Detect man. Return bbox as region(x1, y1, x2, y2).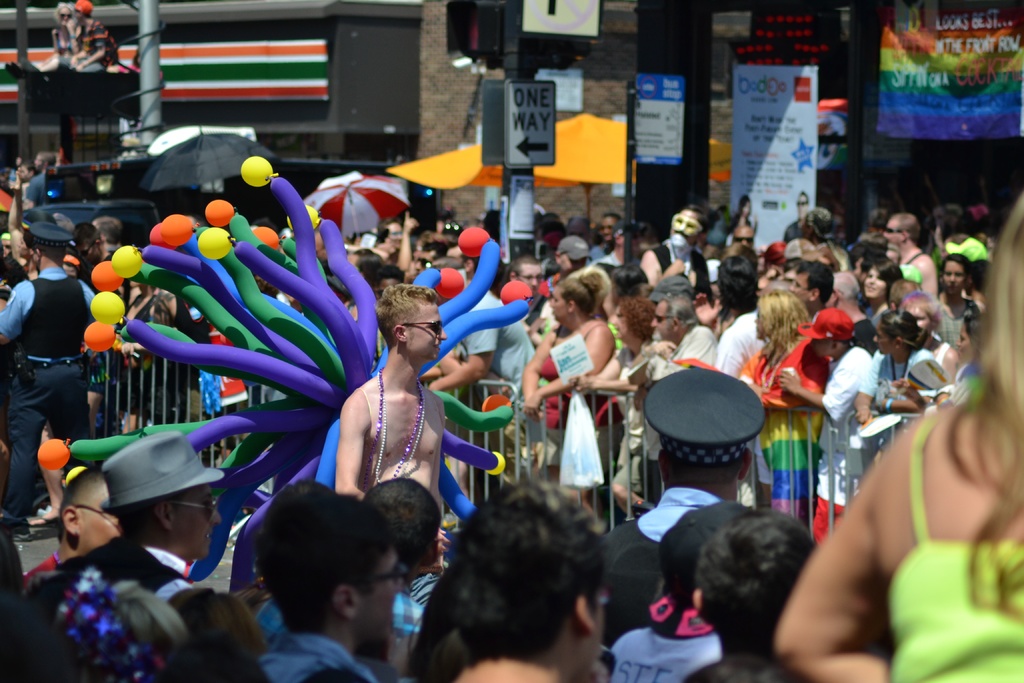
region(358, 475, 444, 602).
